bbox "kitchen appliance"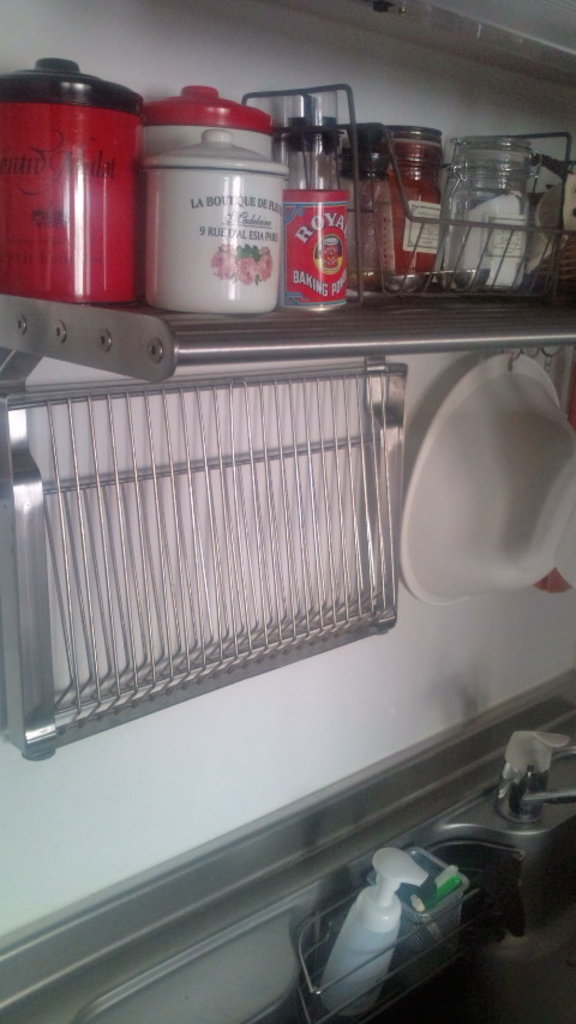
(x1=272, y1=118, x2=360, y2=300)
